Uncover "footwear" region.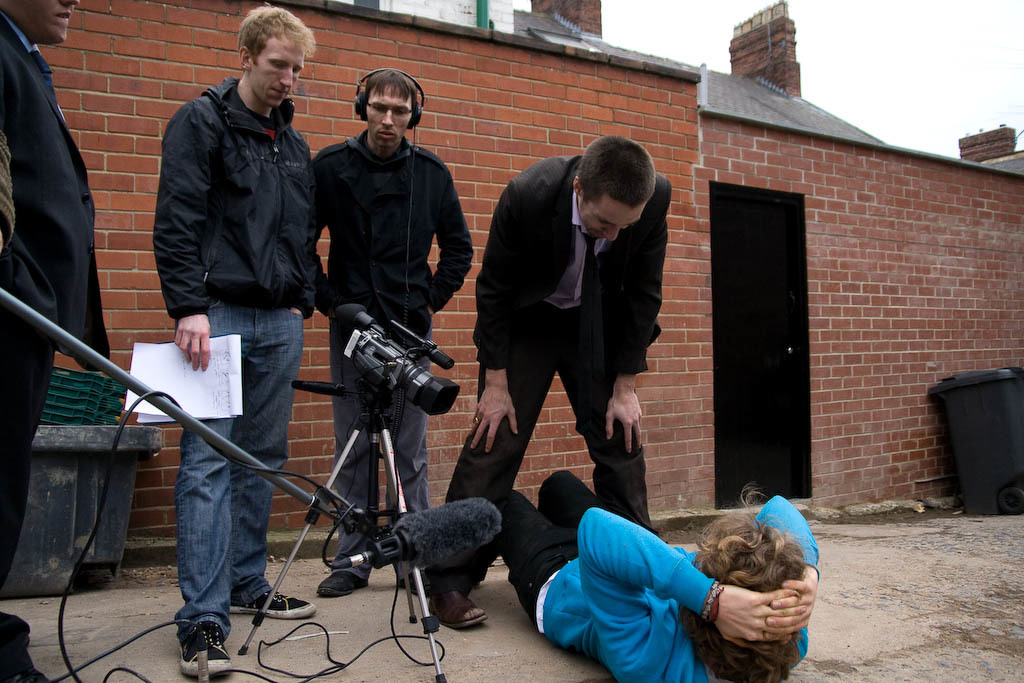
Uncovered: <bbox>394, 568, 434, 596</bbox>.
